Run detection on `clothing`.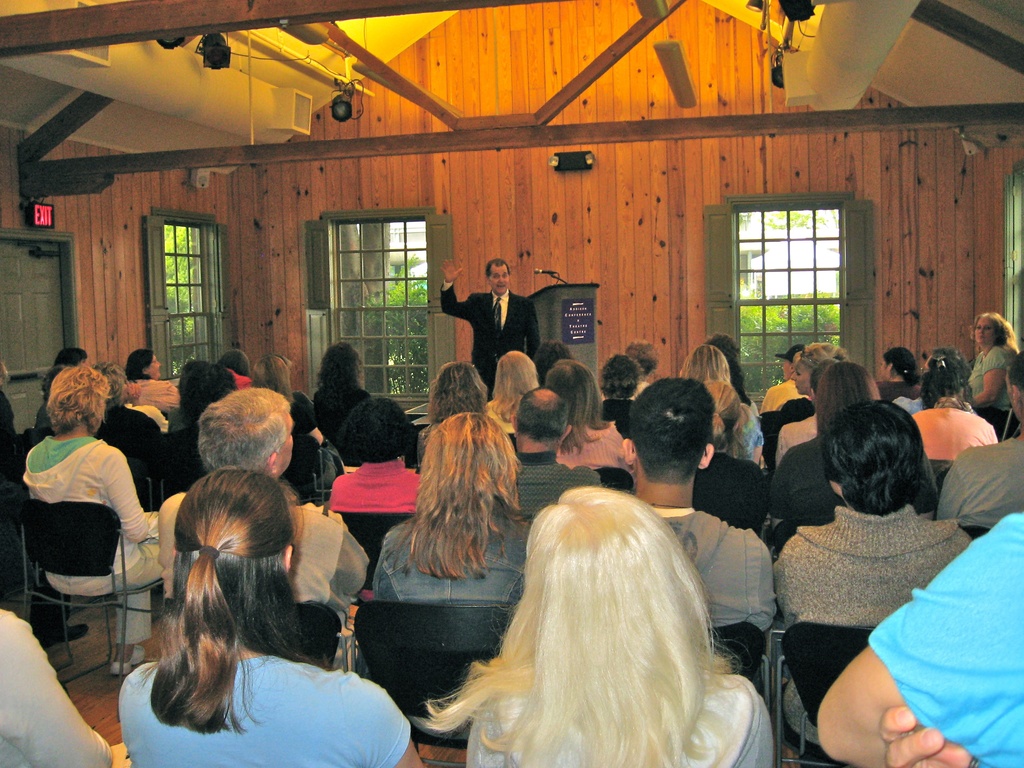
Result: [687,455,771,529].
